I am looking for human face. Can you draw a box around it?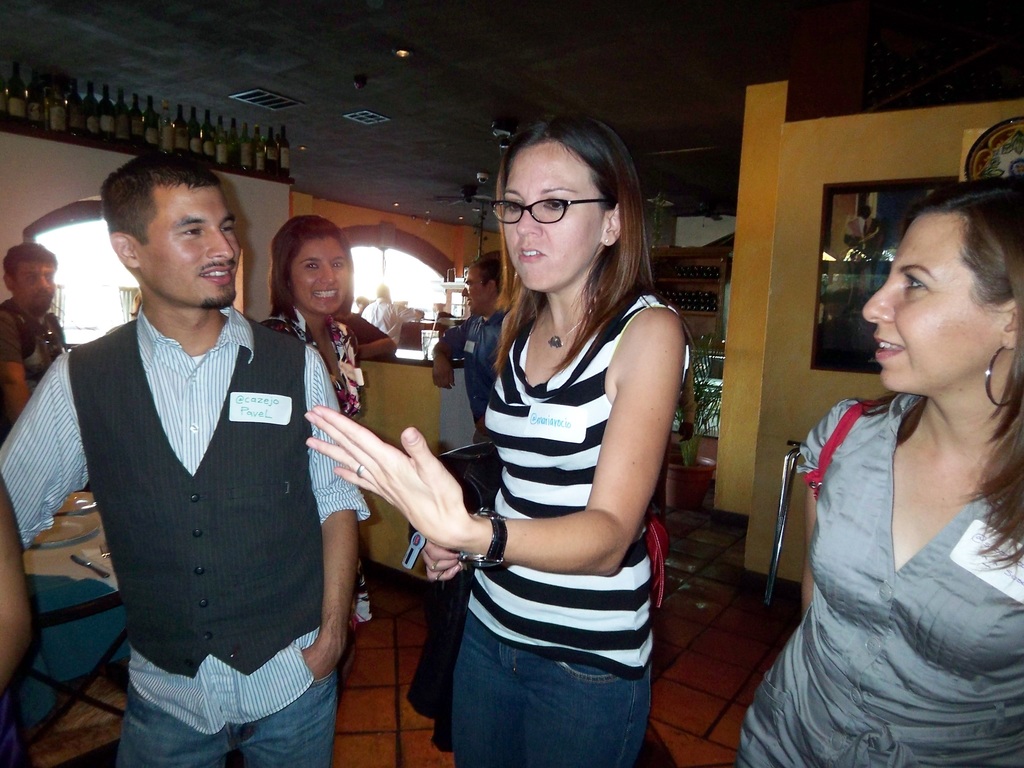
Sure, the bounding box is pyautogui.locateOnScreen(862, 212, 1011, 390).
